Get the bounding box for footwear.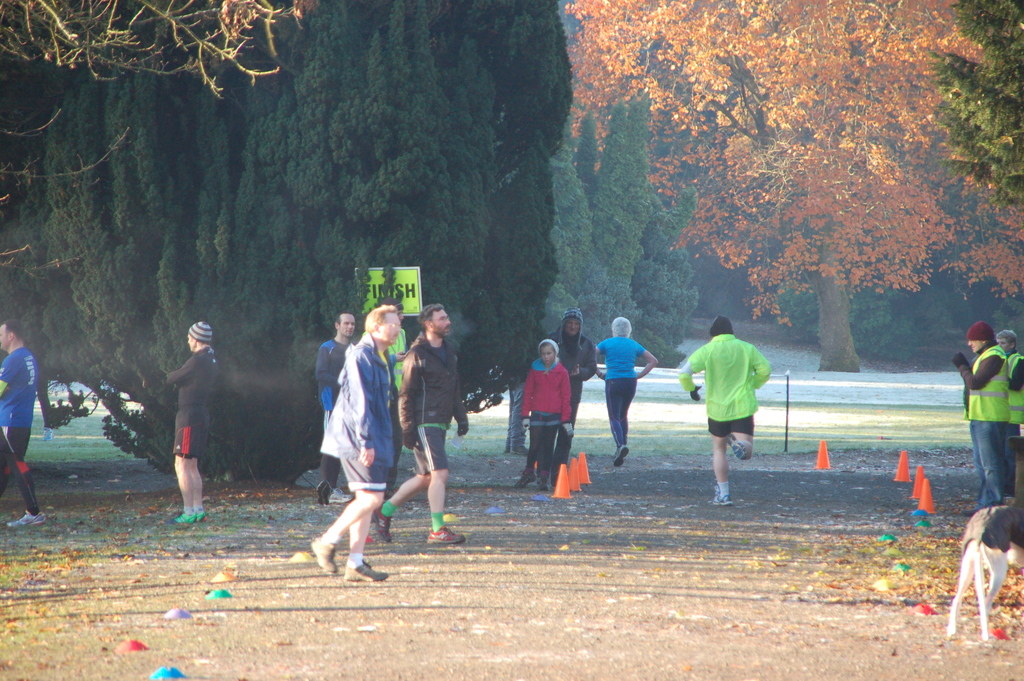
locate(370, 509, 394, 543).
